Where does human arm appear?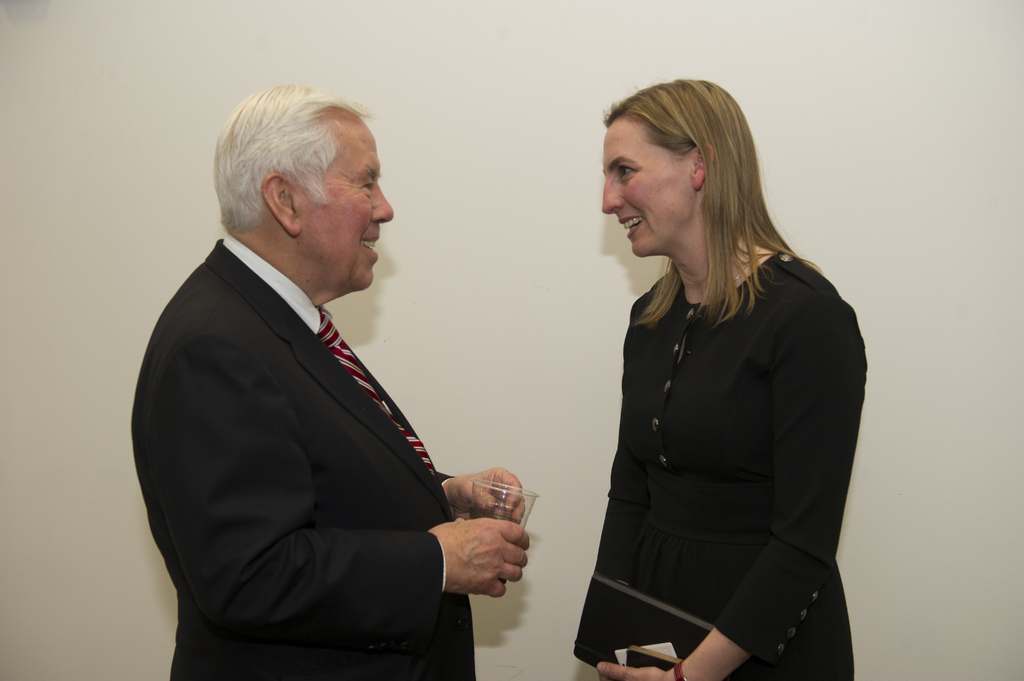
Appears at box=[172, 325, 522, 646].
